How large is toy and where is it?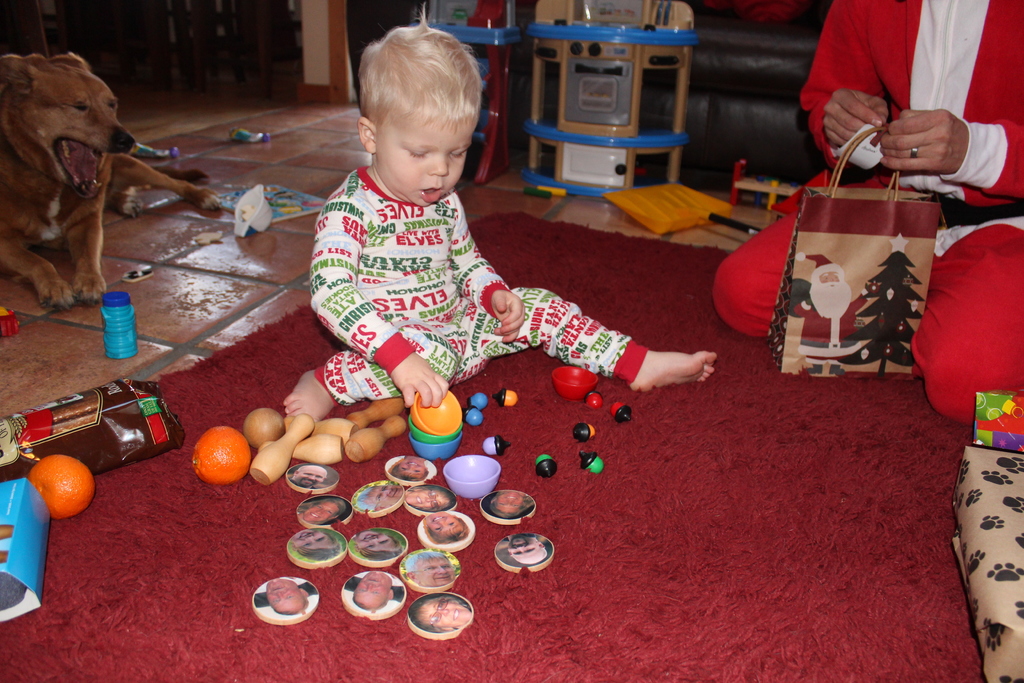
Bounding box: box=[0, 376, 193, 484].
